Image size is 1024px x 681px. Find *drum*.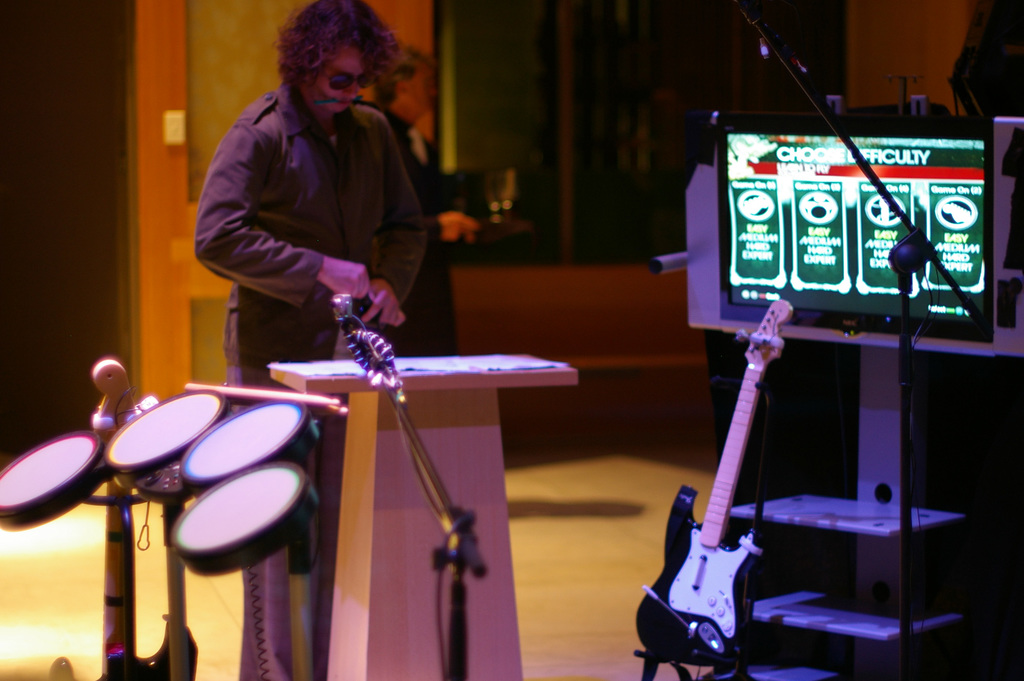
detection(170, 463, 318, 577).
